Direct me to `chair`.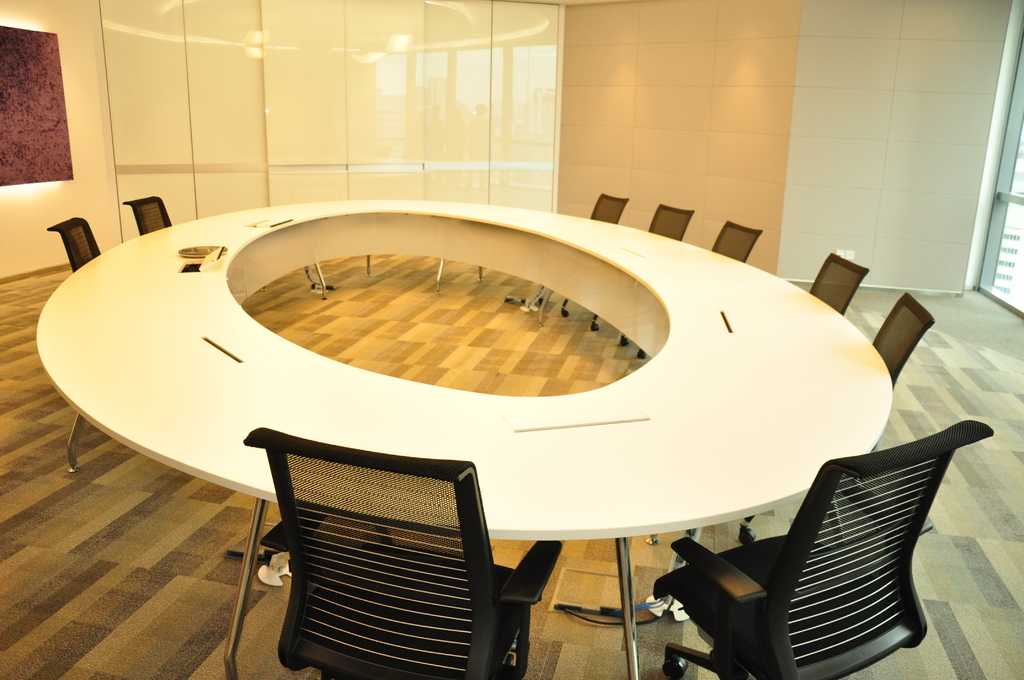
Direction: (584, 198, 700, 332).
